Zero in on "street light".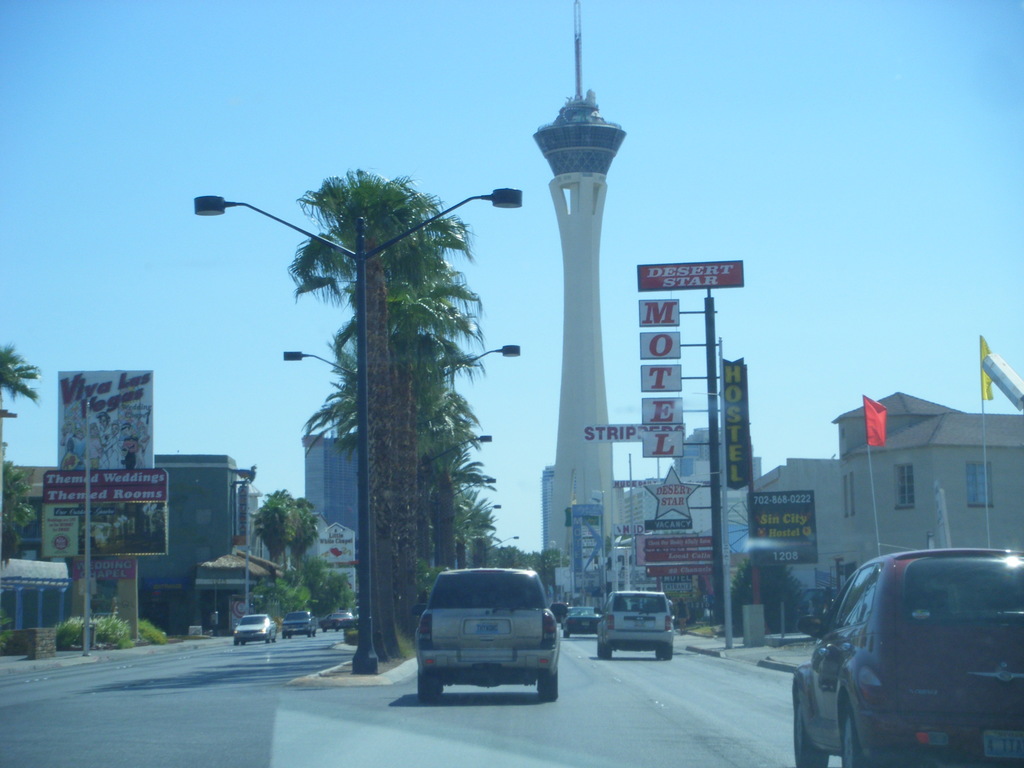
Zeroed in: (left=448, top=506, right=502, bottom=529).
